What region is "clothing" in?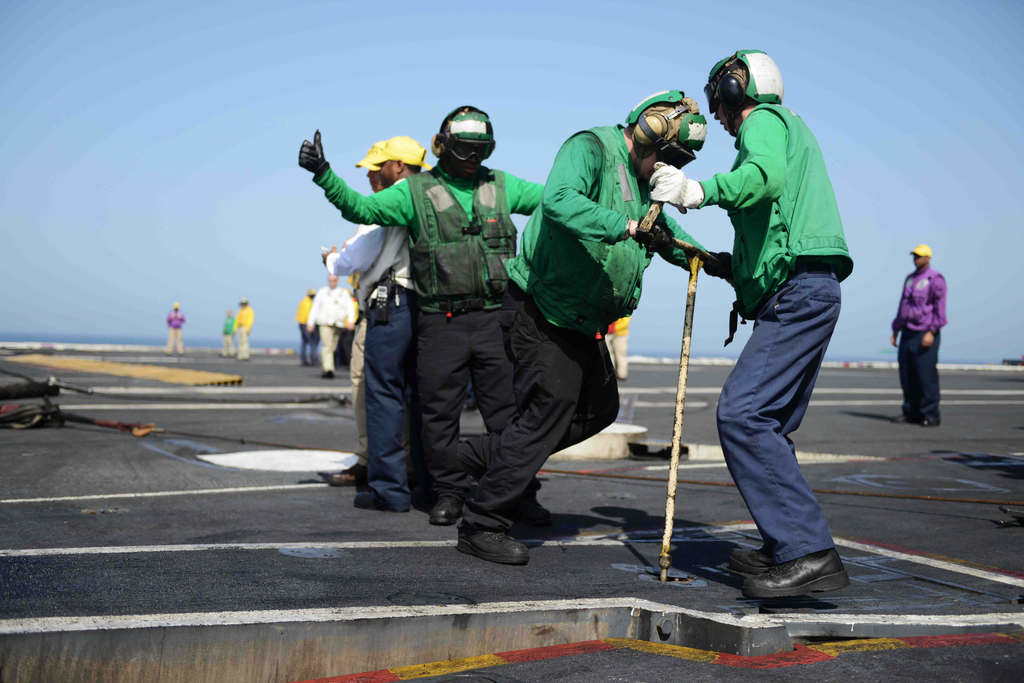
x1=456 y1=115 x2=714 y2=527.
